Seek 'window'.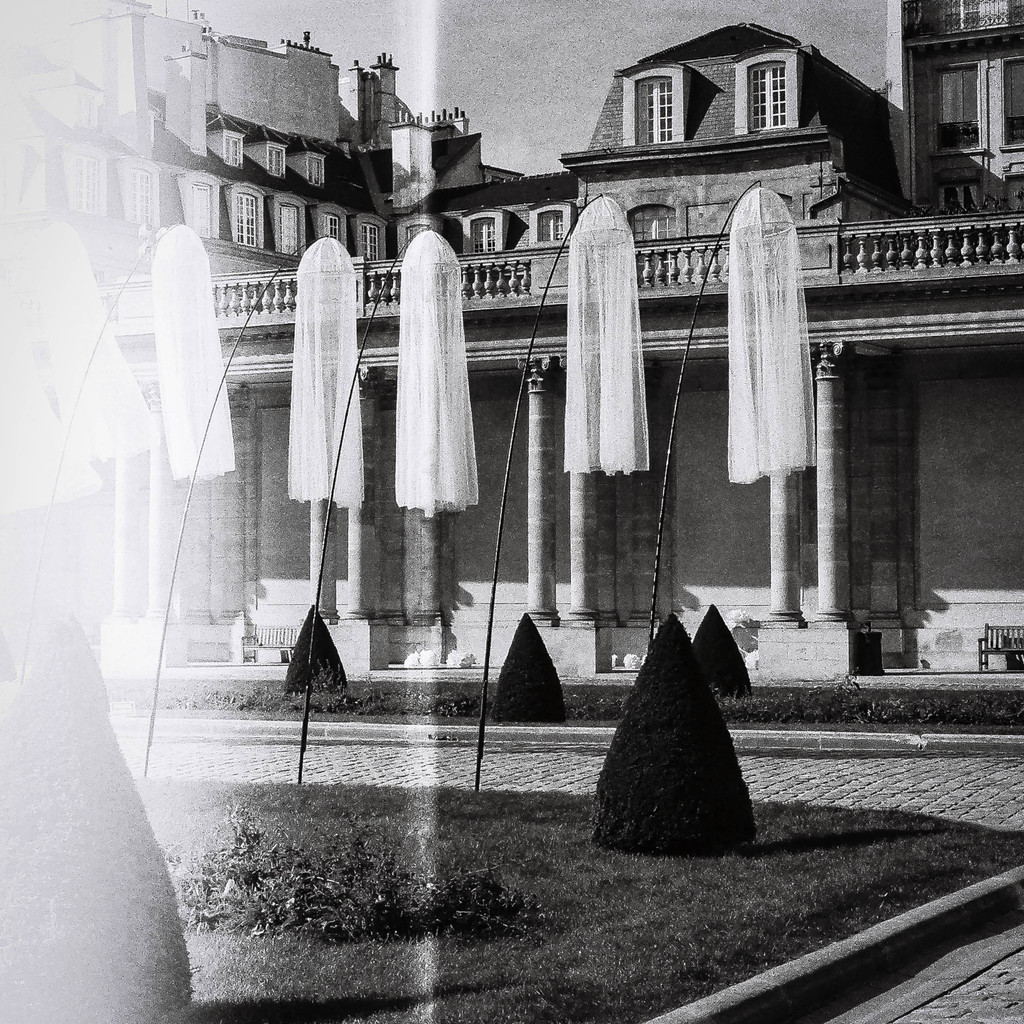
bbox(461, 212, 501, 277).
